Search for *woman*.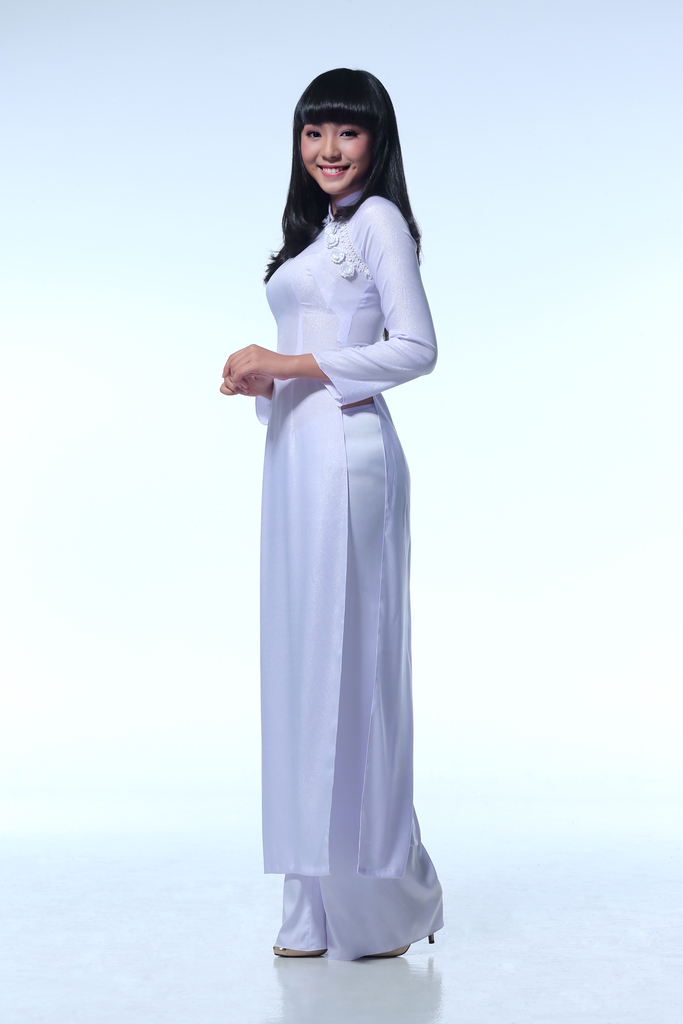
Found at crop(219, 74, 443, 979).
